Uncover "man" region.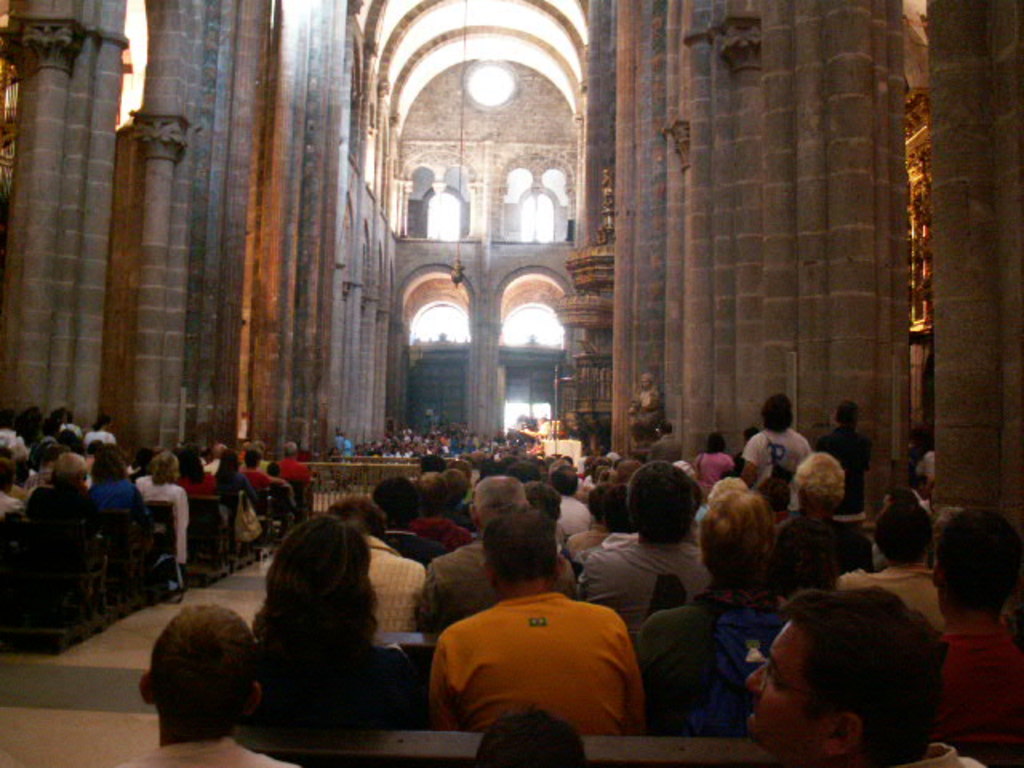
Uncovered: (418, 477, 578, 624).
